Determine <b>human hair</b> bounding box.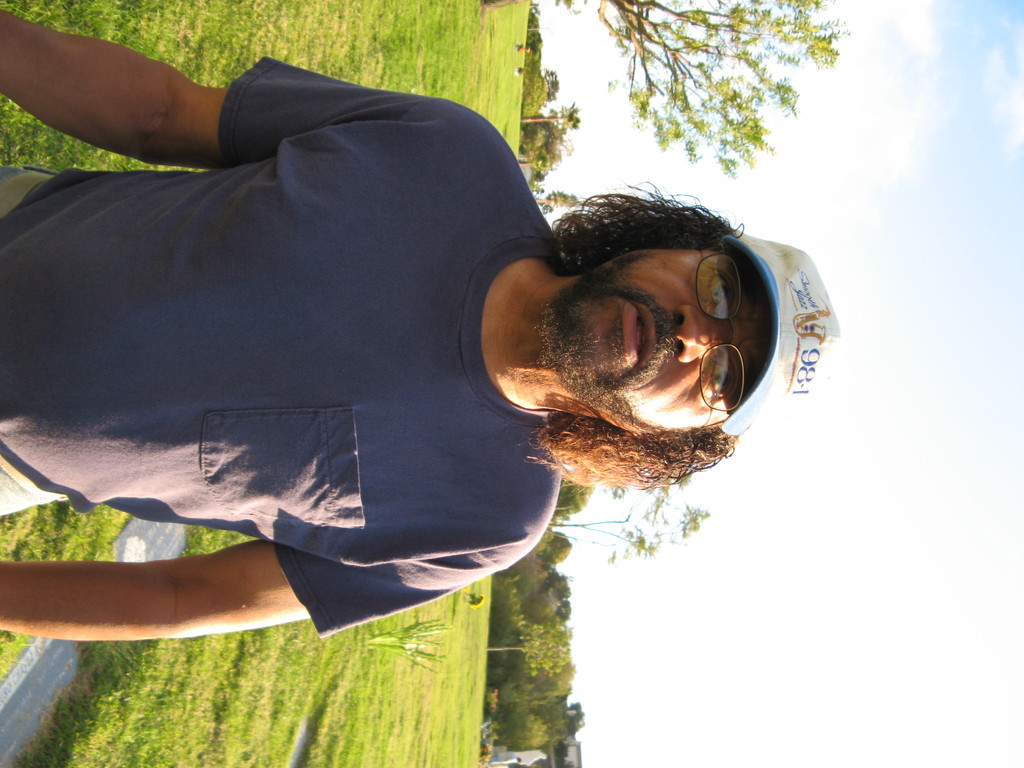
Determined: 515:174:742:490.
